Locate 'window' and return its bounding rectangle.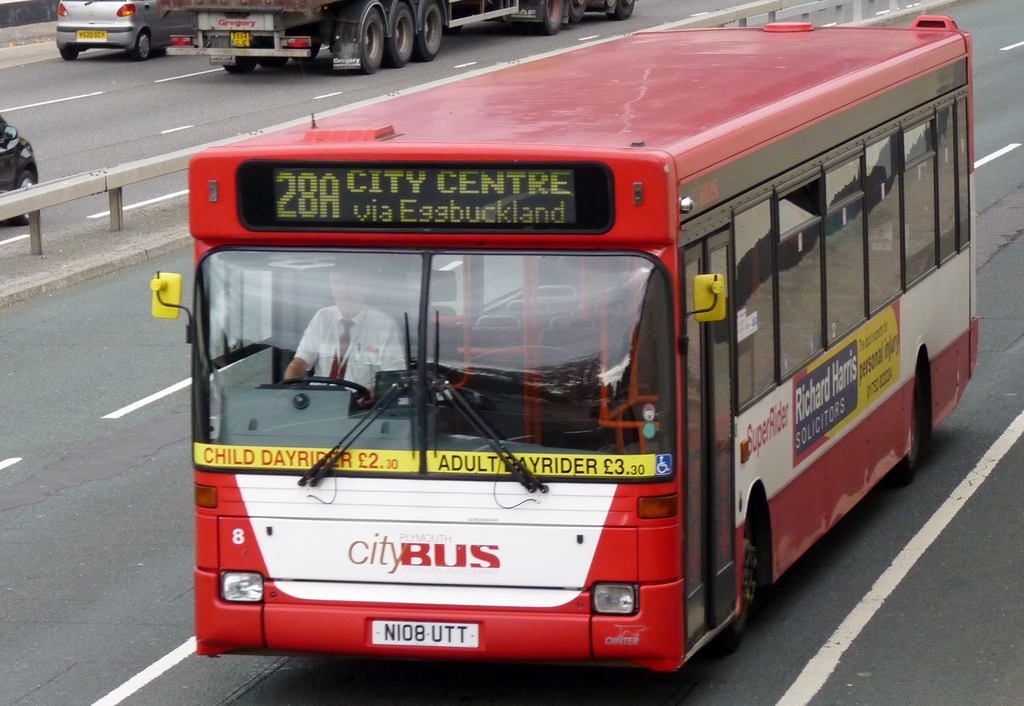
(191,248,436,472).
